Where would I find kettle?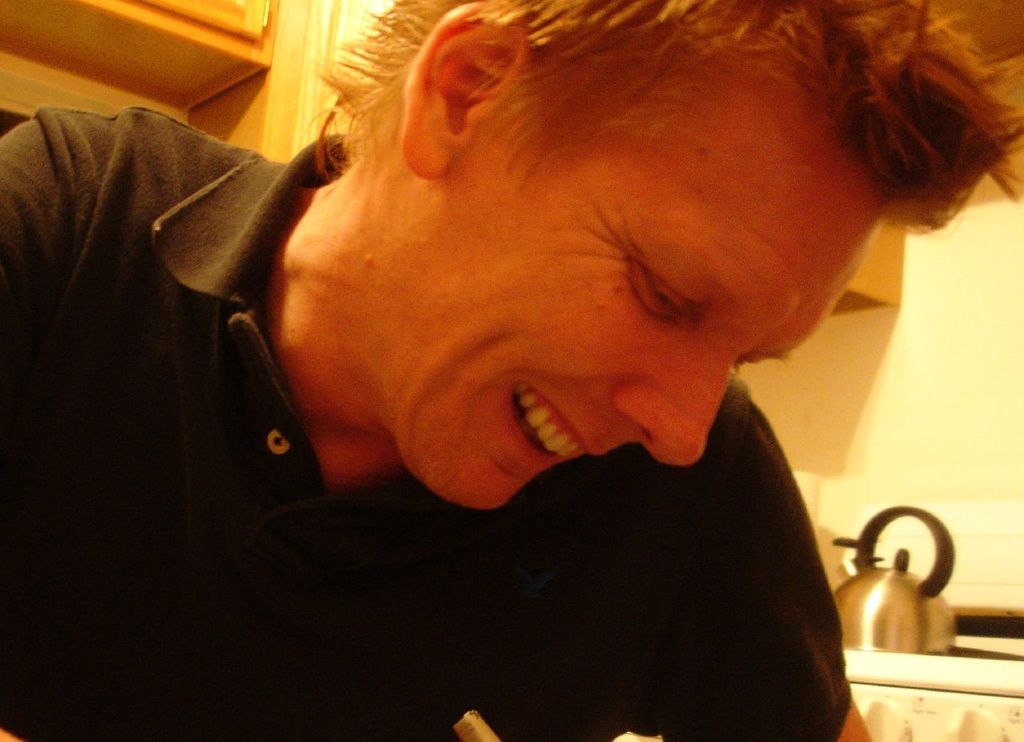
At locate(827, 499, 958, 656).
